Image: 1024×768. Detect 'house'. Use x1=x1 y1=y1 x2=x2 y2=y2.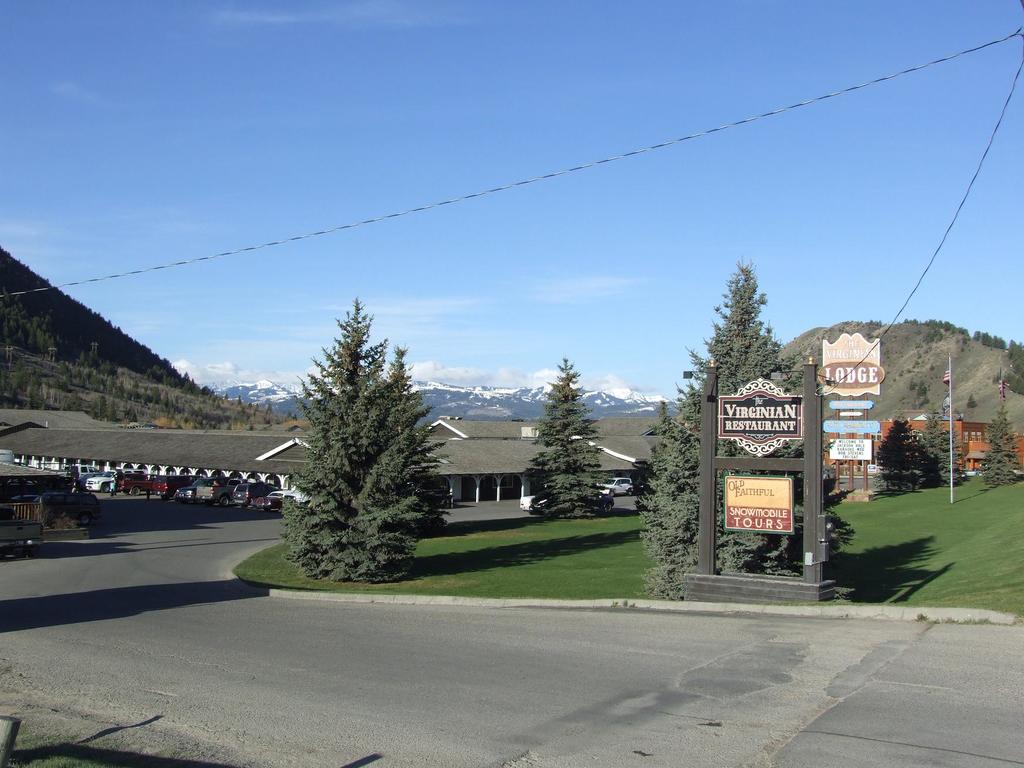
x1=814 y1=408 x2=1023 y2=477.
